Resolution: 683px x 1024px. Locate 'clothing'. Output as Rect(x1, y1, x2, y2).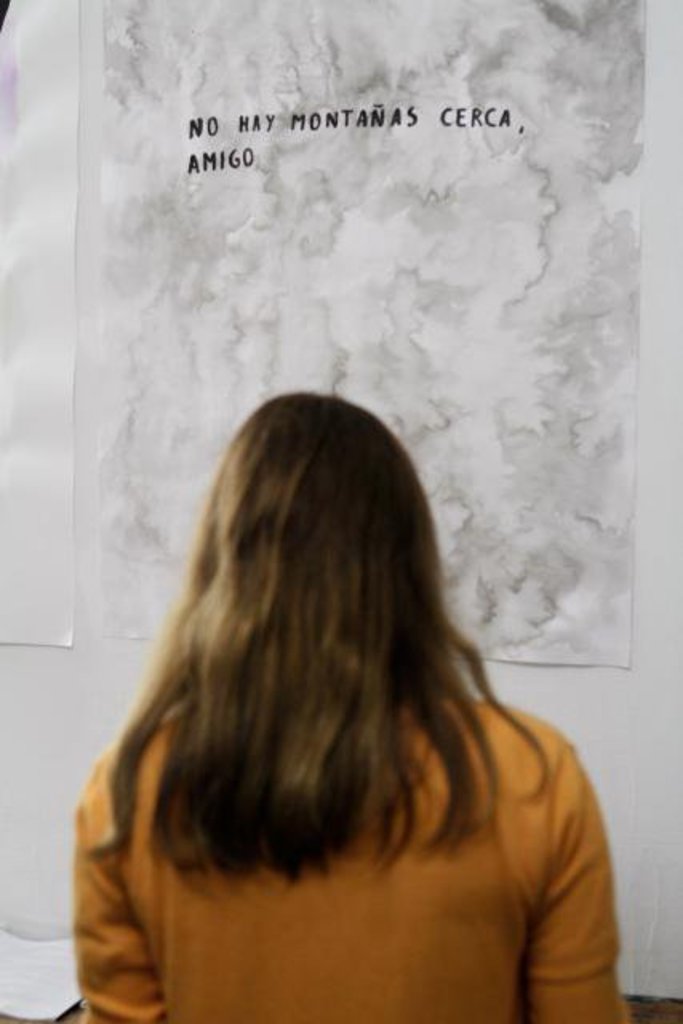
Rect(69, 666, 629, 1022).
